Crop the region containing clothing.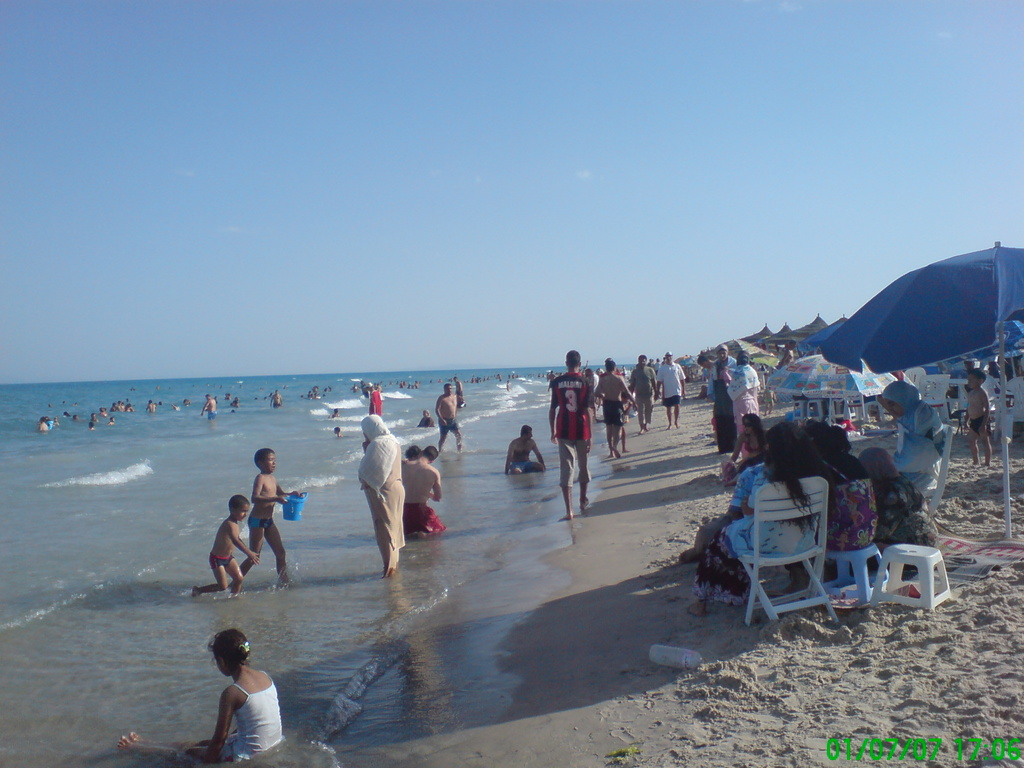
Crop region: rect(628, 362, 657, 428).
